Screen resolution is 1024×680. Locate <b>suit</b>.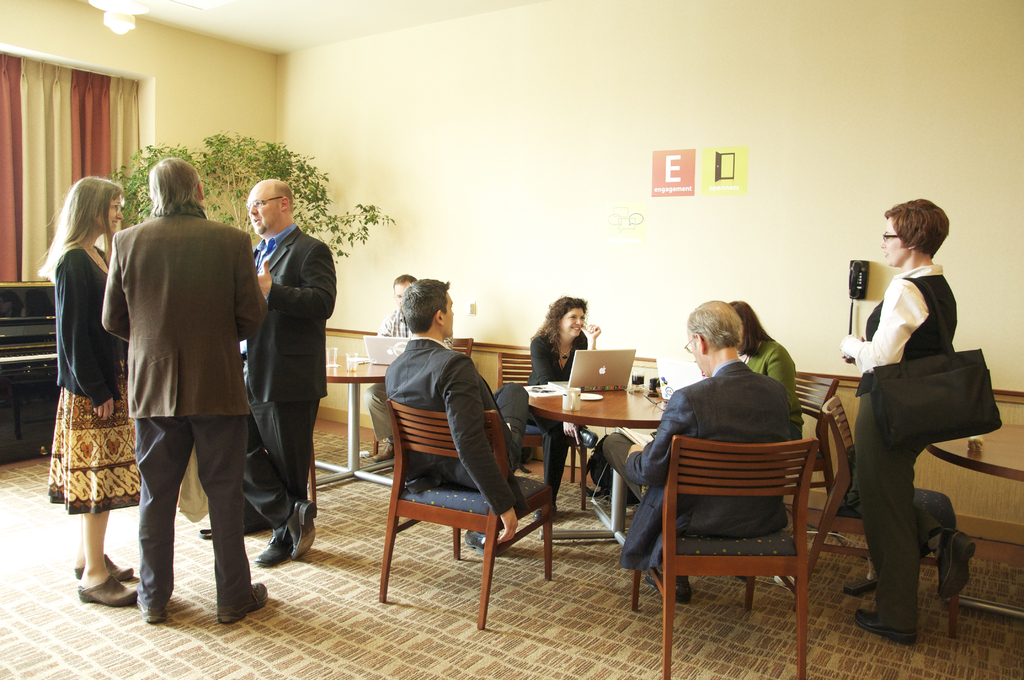
x1=599, y1=361, x2=808, y2=569.
